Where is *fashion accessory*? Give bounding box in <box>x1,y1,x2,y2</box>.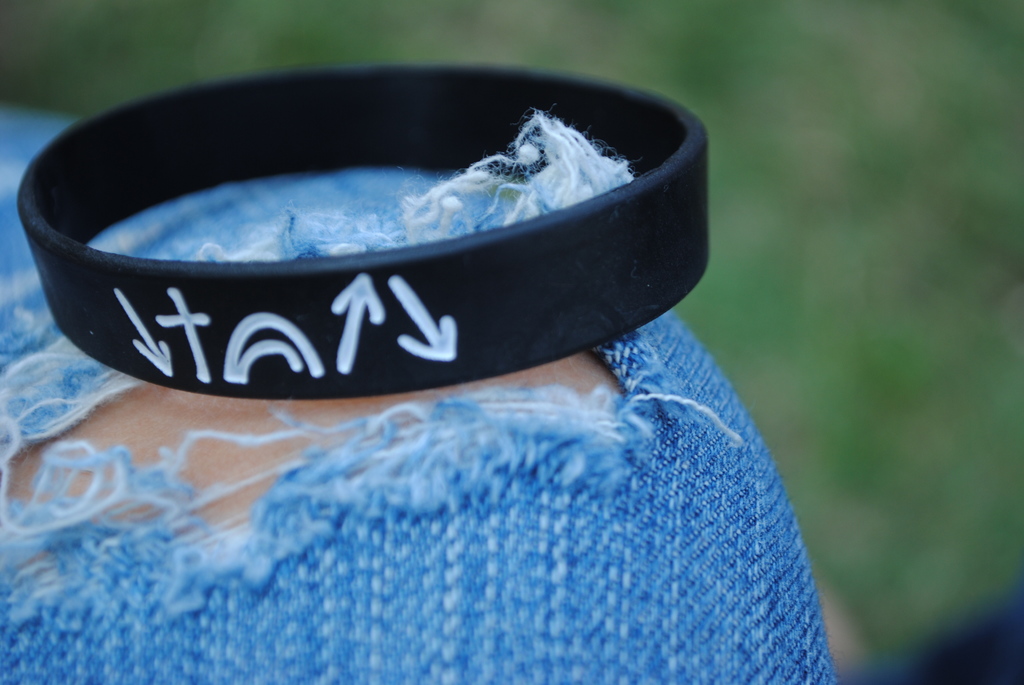
<box>20,62,709,391</box>.
